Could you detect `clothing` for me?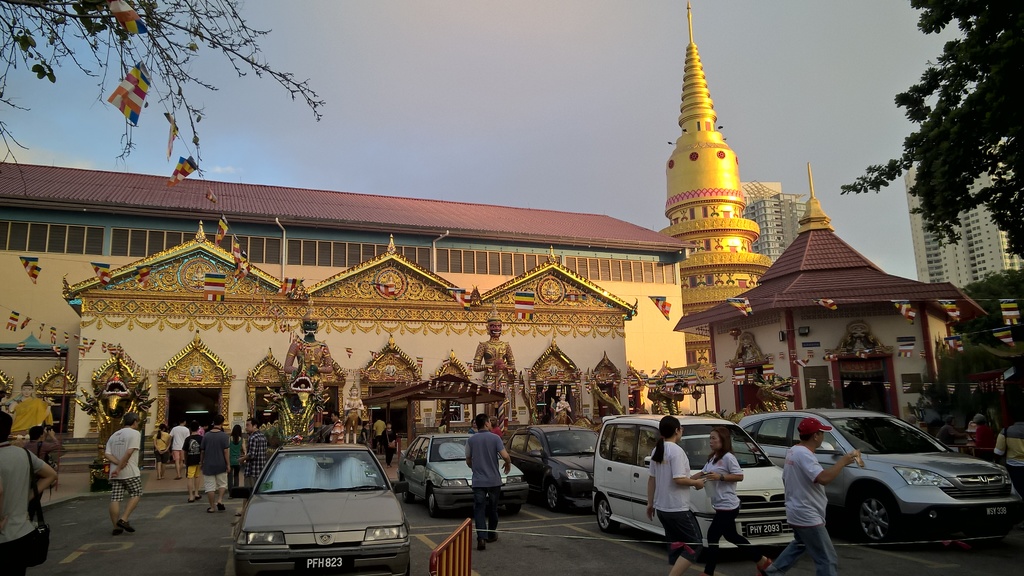
Detection result: x1=467, y1=340, x2=508, y2=400.
